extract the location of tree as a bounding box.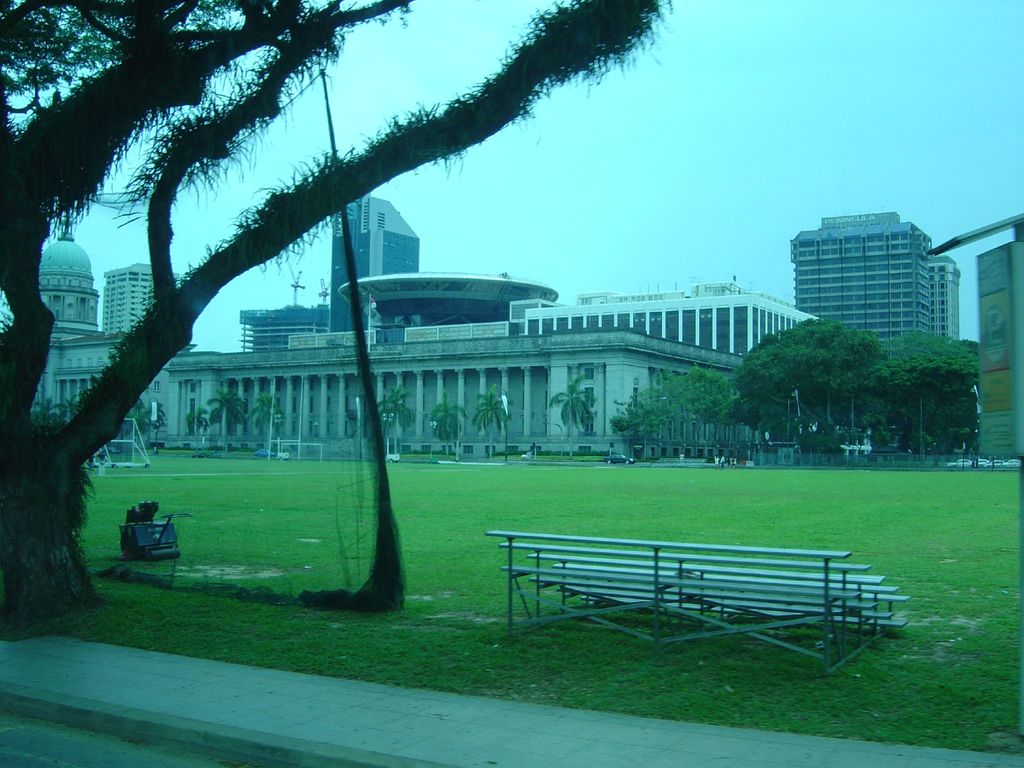
[x1=433, y1=394, x2=474, y2=452].
